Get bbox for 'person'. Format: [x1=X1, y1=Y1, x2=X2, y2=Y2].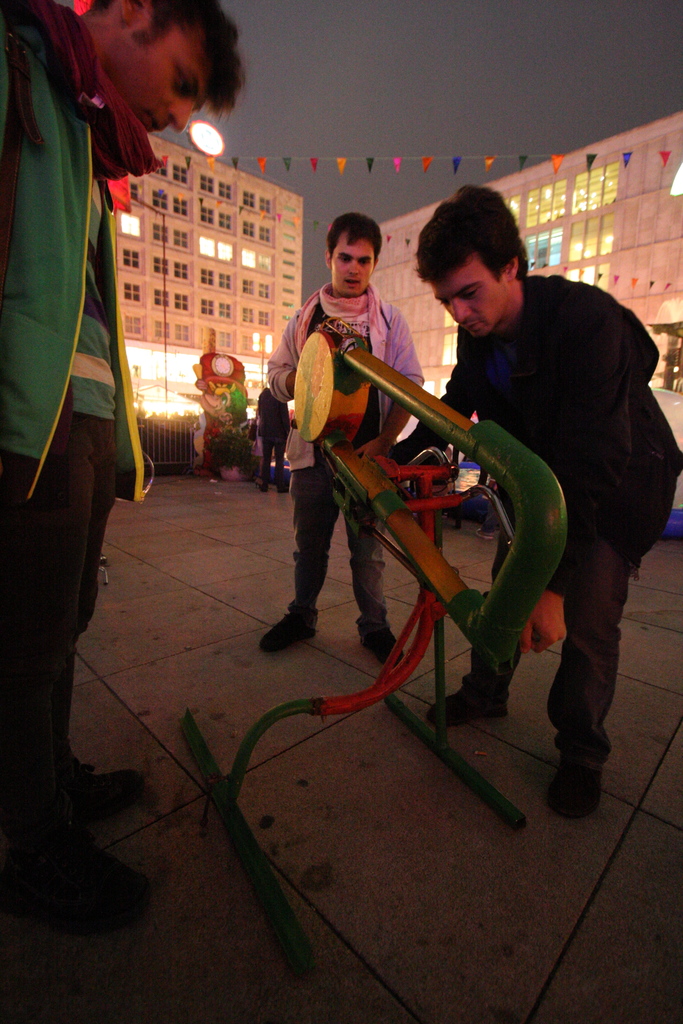
[x1=391, y1=182, x2=682, y2=806].
